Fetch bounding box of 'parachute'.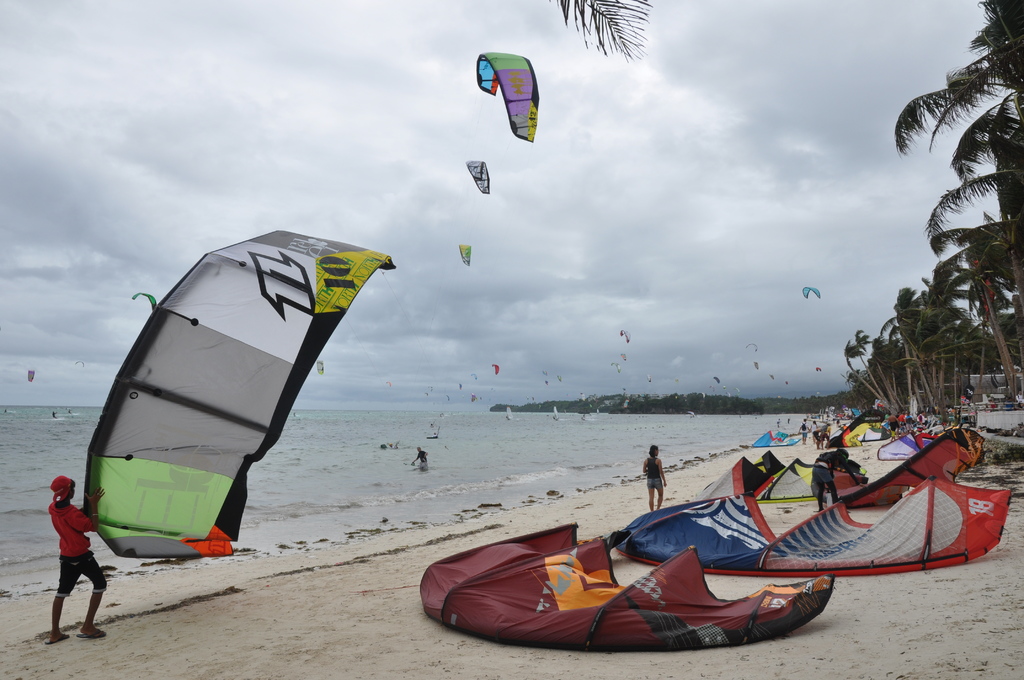
Bbox: locate(802, 284, 823, 300).
